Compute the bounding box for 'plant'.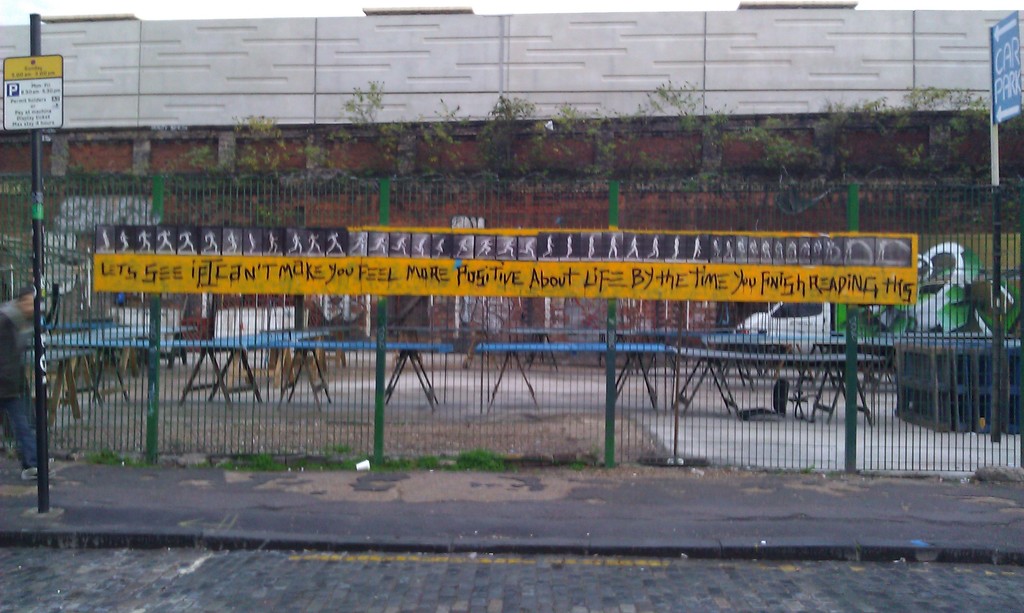
Rect(750, 122, 824, 191).
